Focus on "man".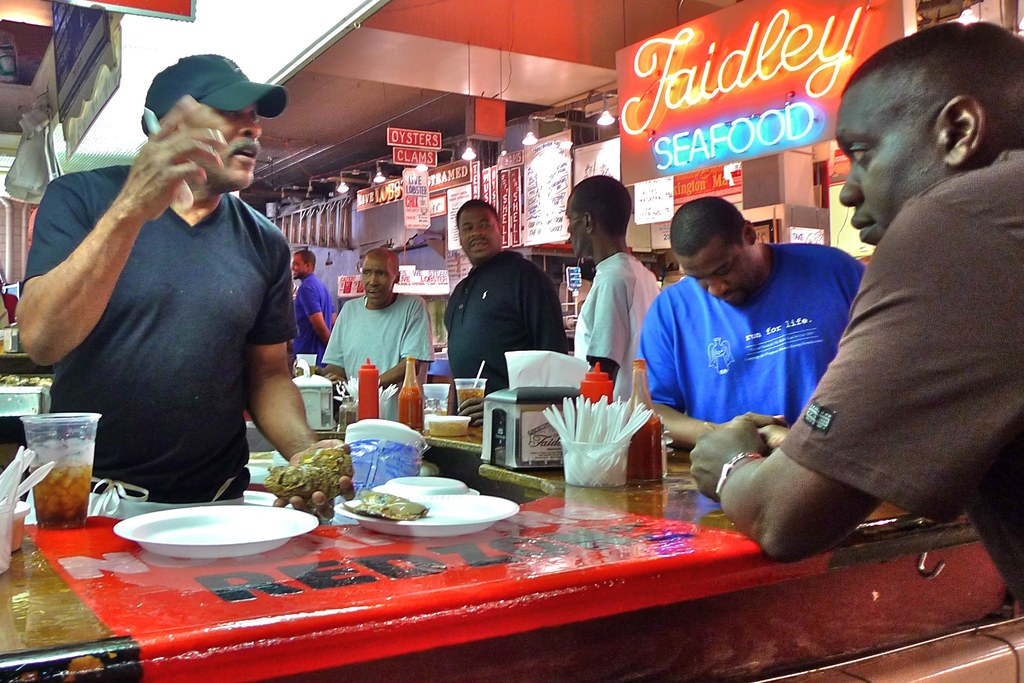
Focused at rect(325, 248, 435, 382).
